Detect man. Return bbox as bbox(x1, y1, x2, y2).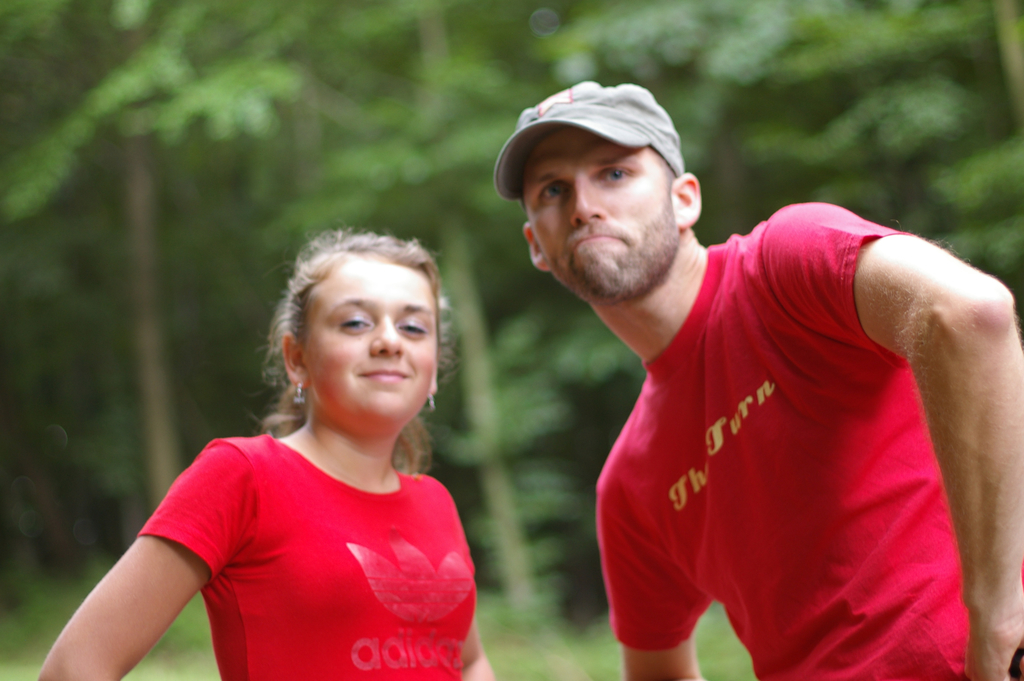
bbox(488, 73, 1023, 680).
